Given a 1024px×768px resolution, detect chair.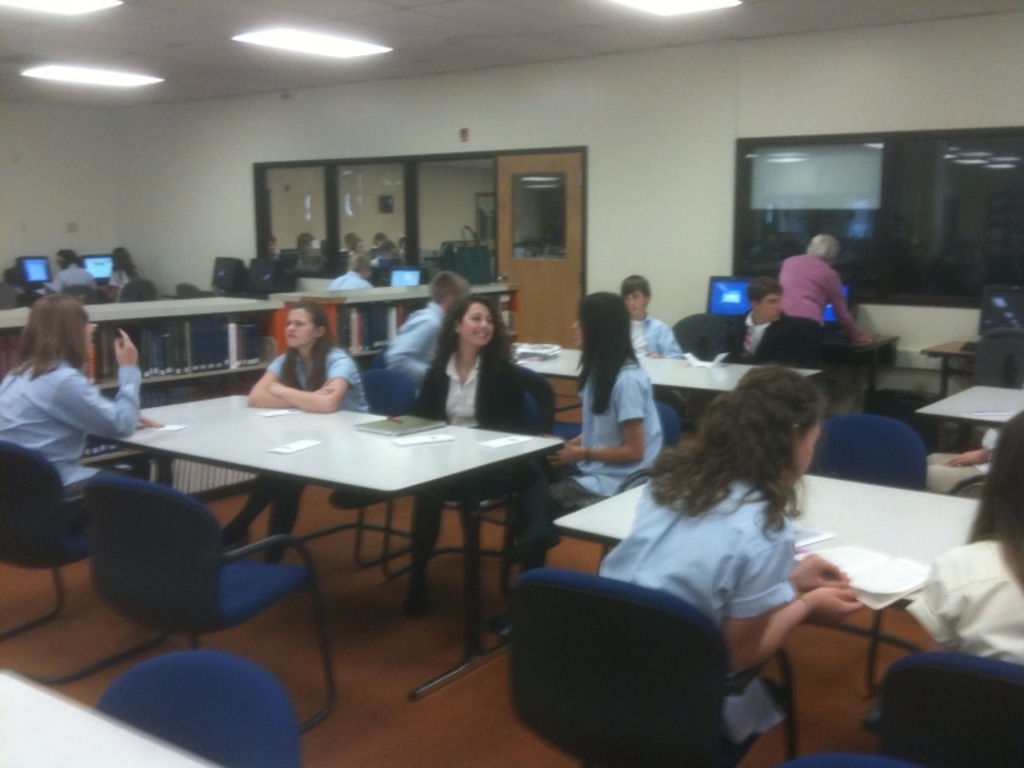
box=[63, 283, 104, 307].
